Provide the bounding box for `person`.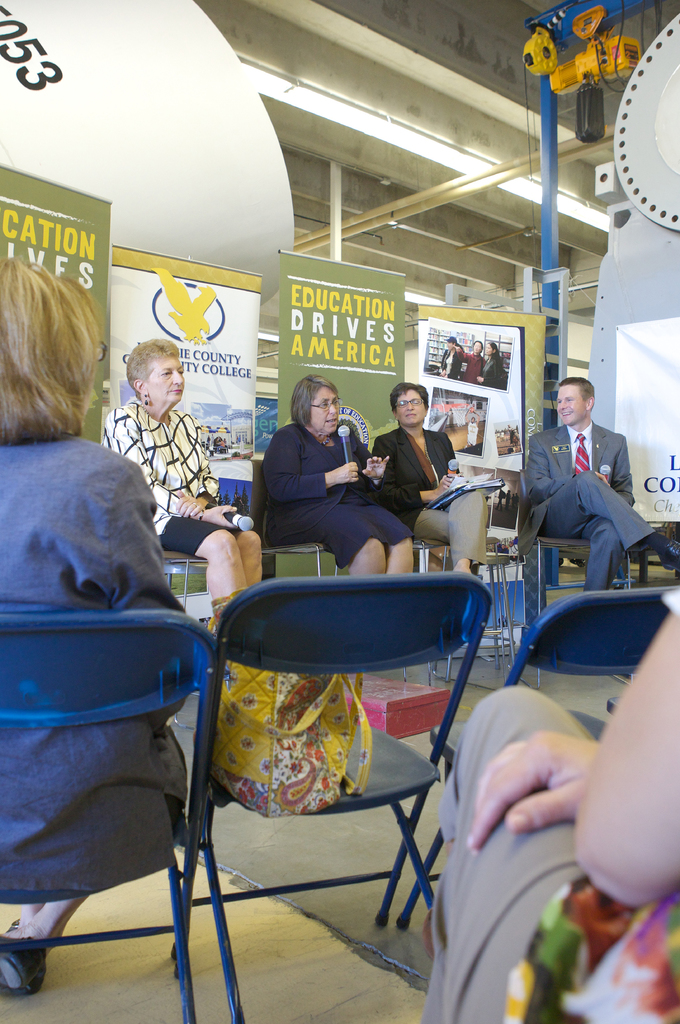
514 372 679 594.
